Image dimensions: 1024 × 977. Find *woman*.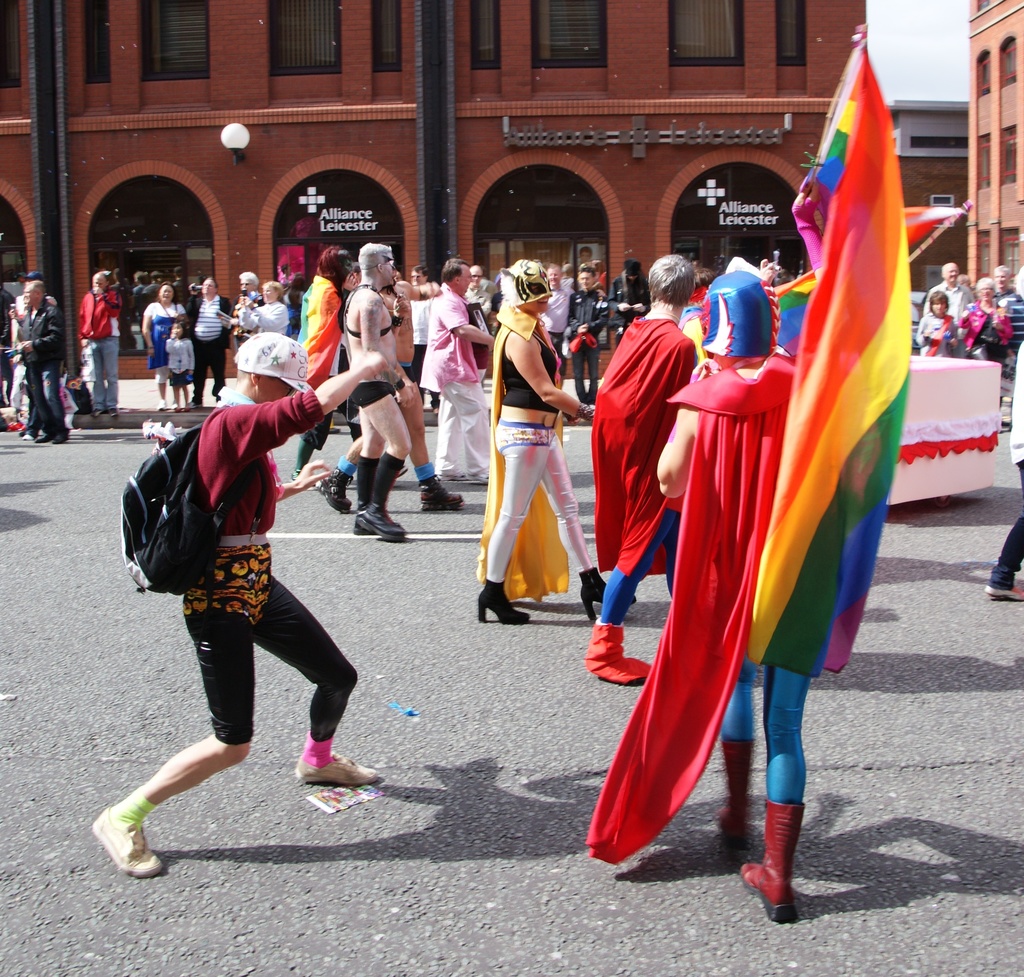
<region>958, 277, 1011, 405</region>.
